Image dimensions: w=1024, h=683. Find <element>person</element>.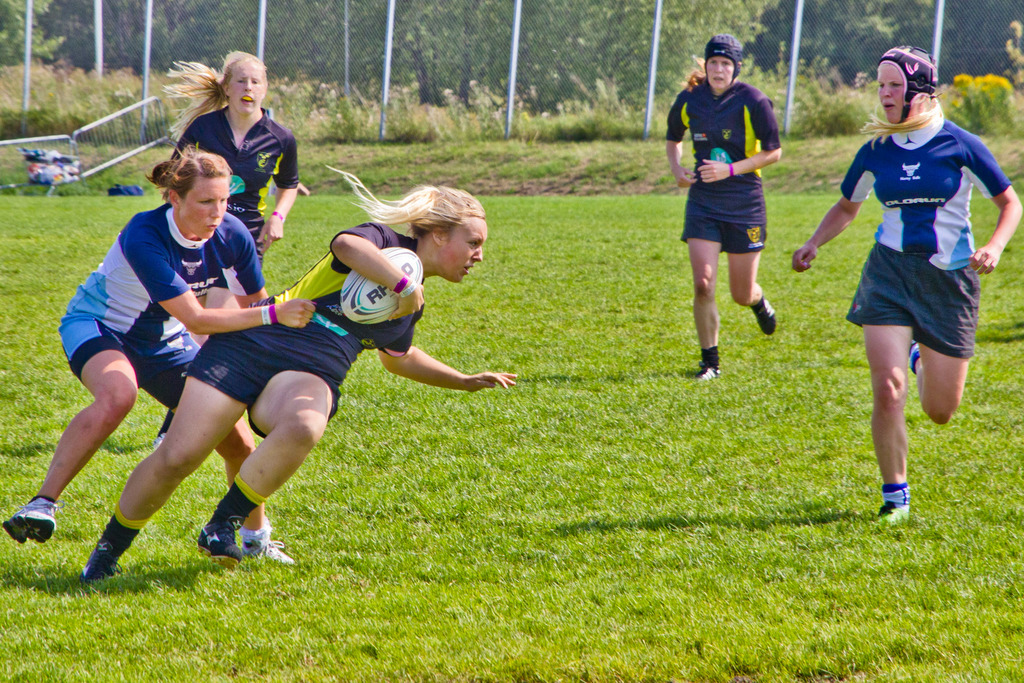
detection(1, 142, 302, 569).
